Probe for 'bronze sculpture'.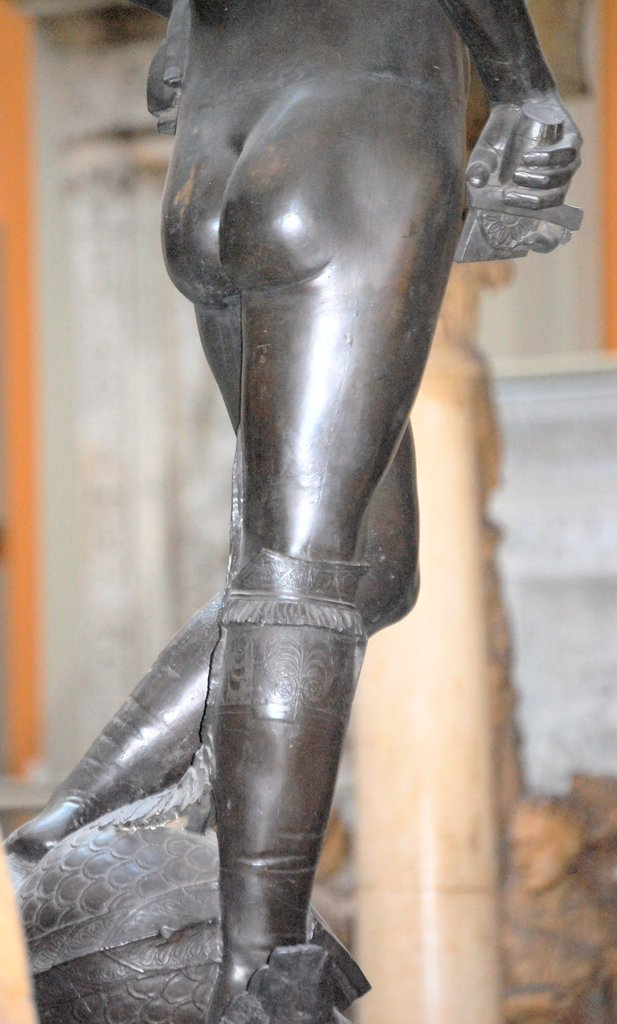
Probe result: {"left": 15, "top": 38, "right": 527, "bottom": 1011}.
